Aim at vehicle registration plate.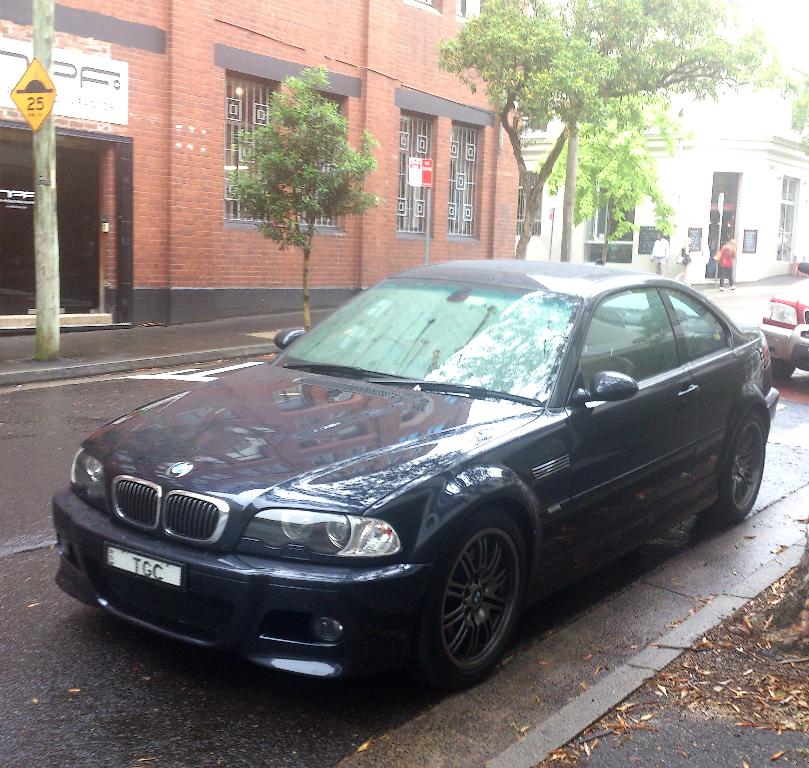
Aimed at region(106, 546, 179, 585).
